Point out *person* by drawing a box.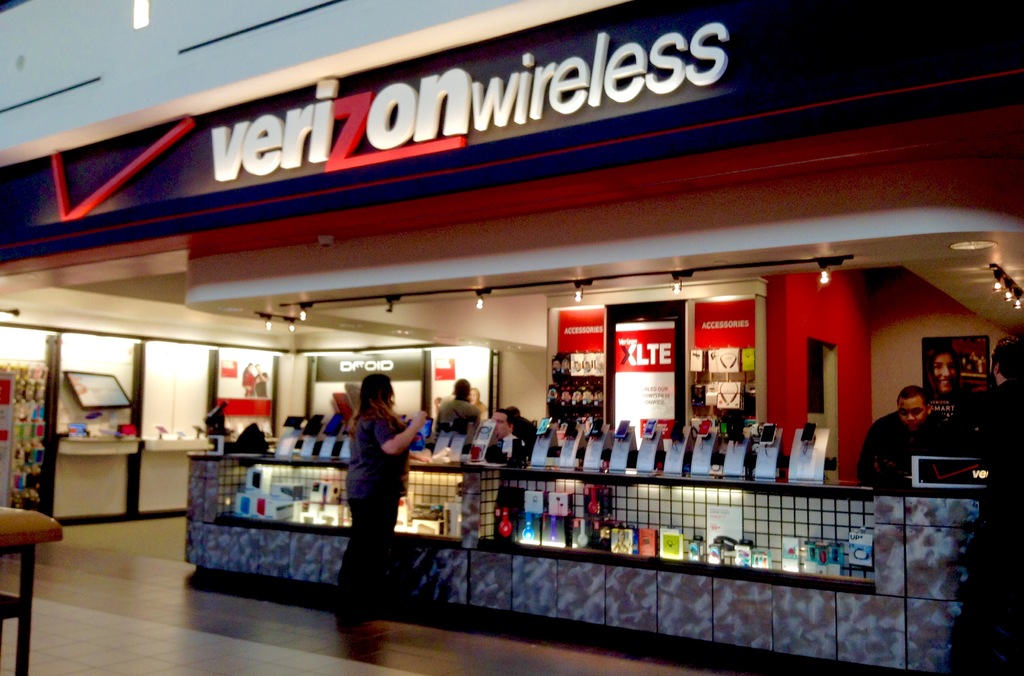
(927,337,956,397).
